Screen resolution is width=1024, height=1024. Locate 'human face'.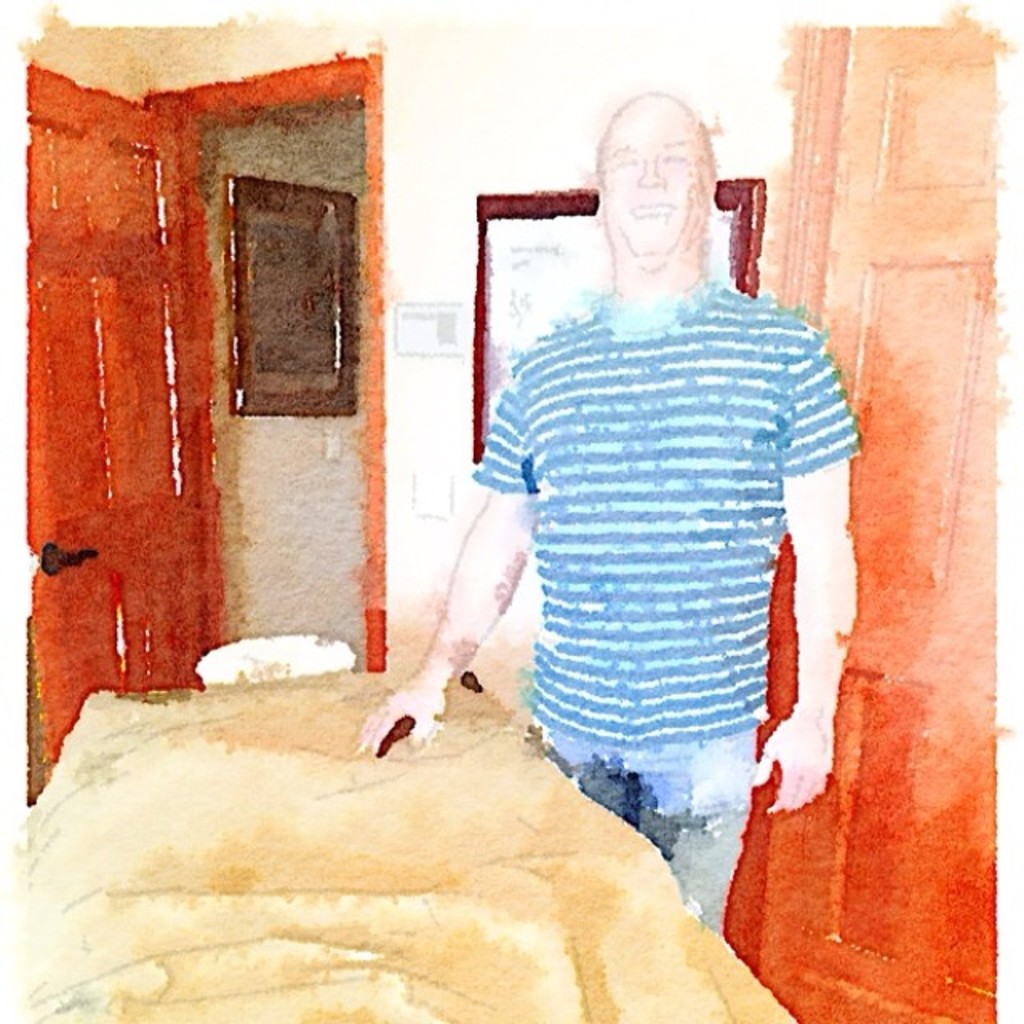
<bbox>597, 101, 702, 264</bbox>.
